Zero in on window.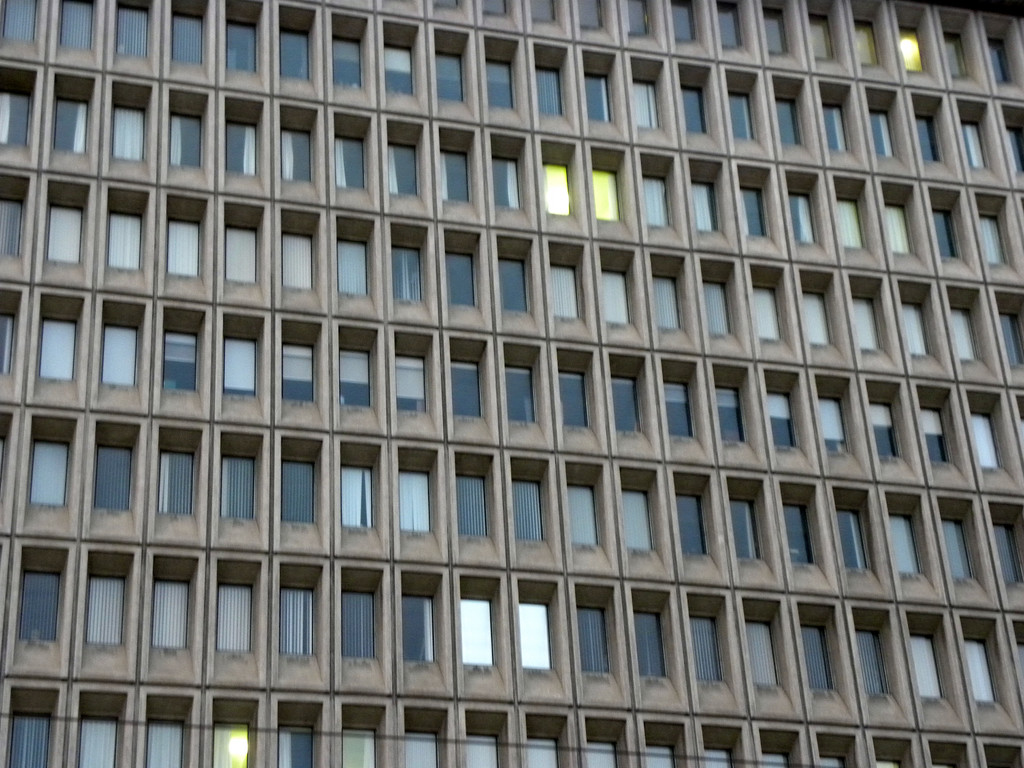
Zeroed in: 878 488 947 607.
